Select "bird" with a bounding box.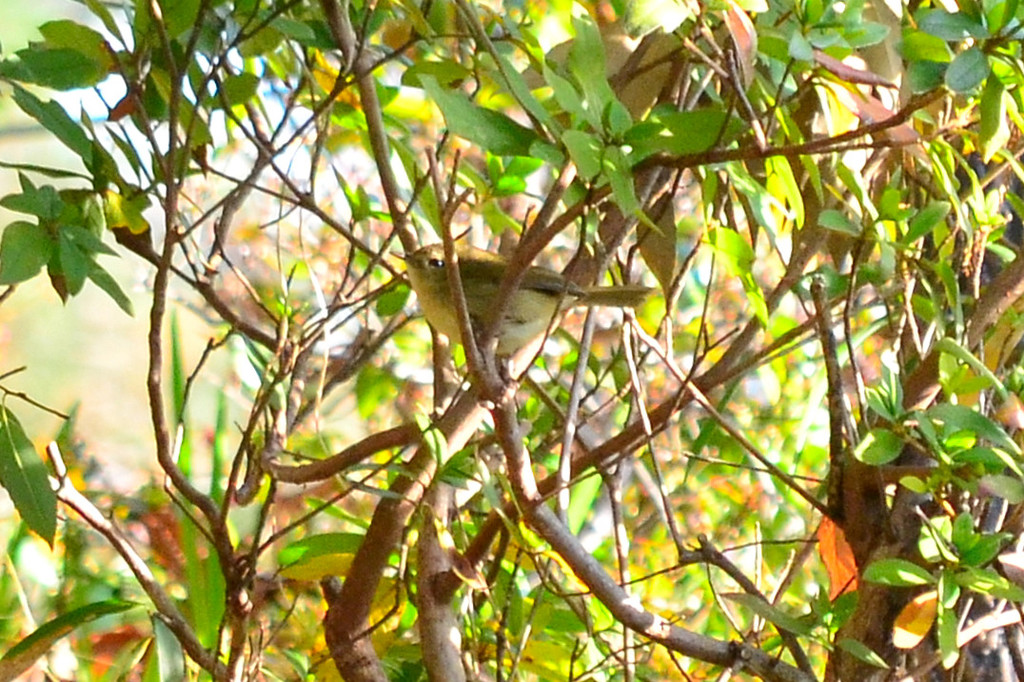
{"x1": 386, "y1": 239, "x2": 661, "y2": 397}.
